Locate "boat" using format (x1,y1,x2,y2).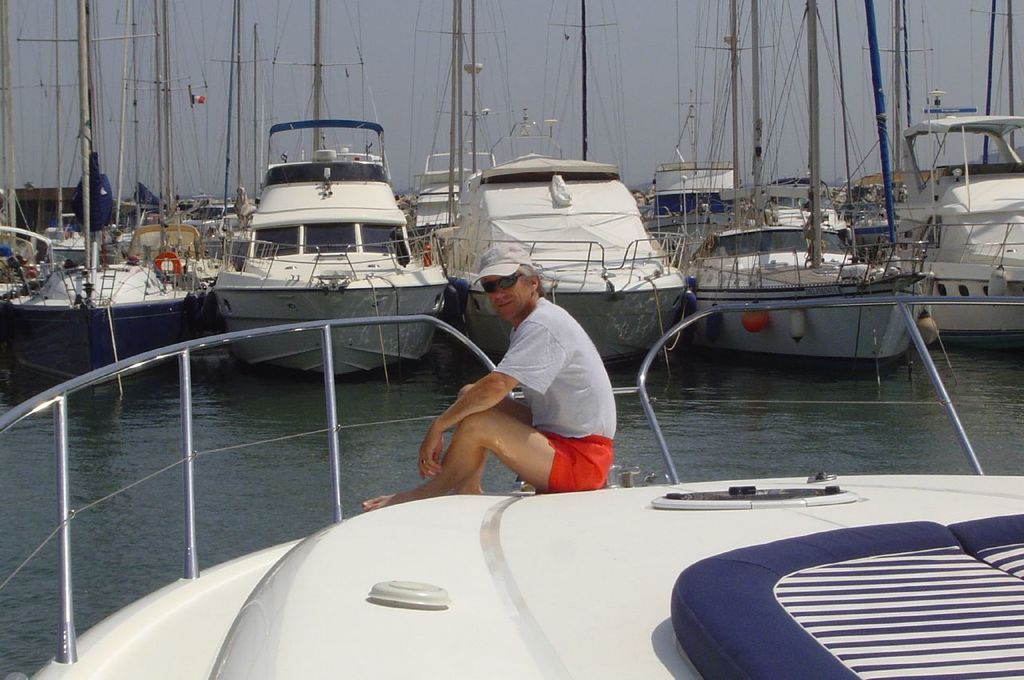
(0,0,258,388).
